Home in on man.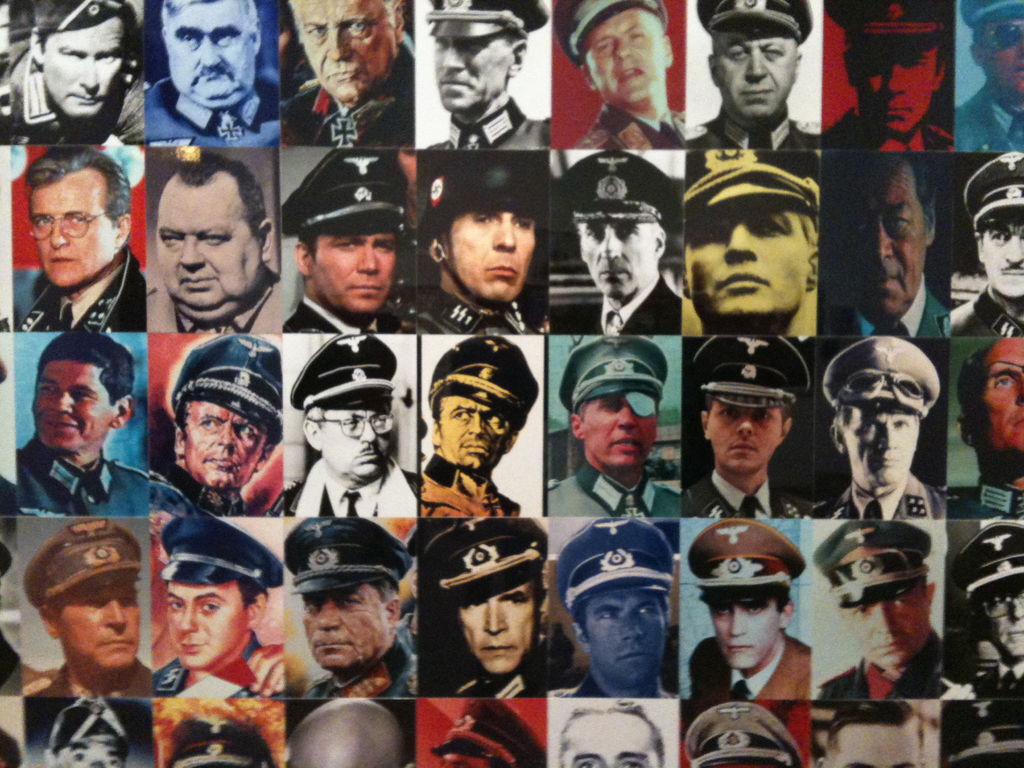
Homed in at 687,0,819,150.
